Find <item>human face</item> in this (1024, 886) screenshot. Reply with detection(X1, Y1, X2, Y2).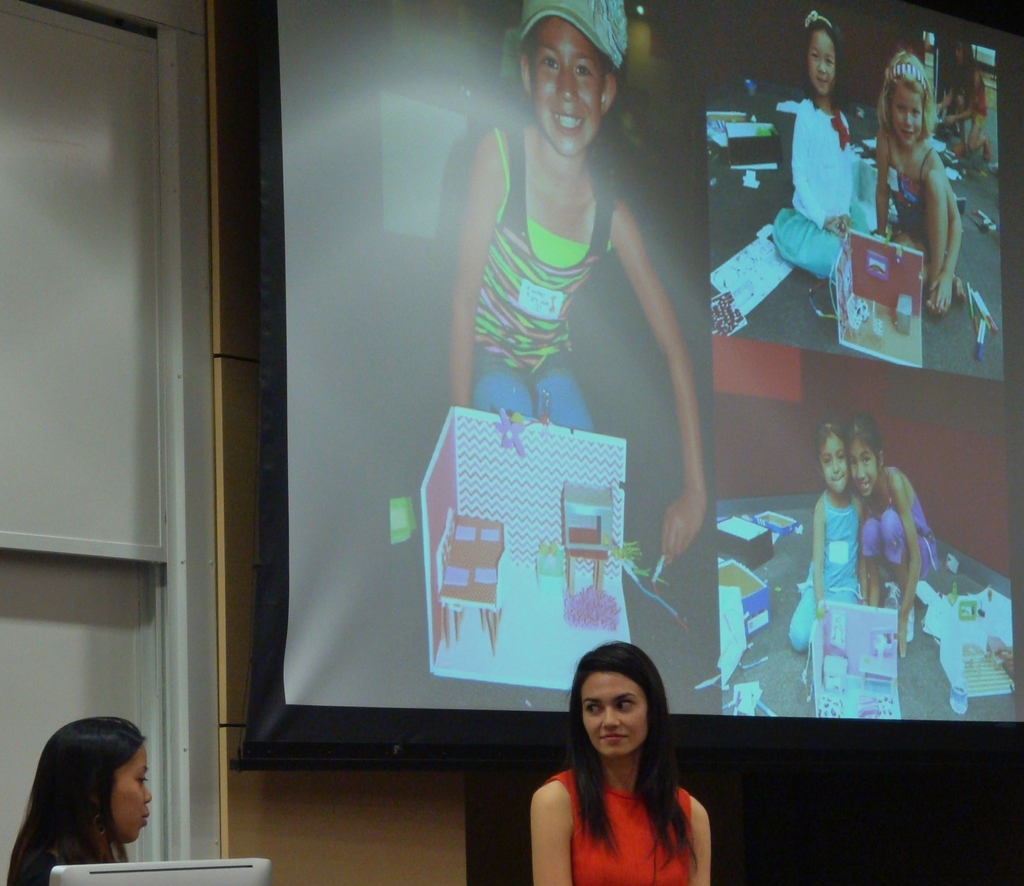
detection(113, 748, 151, 850).
